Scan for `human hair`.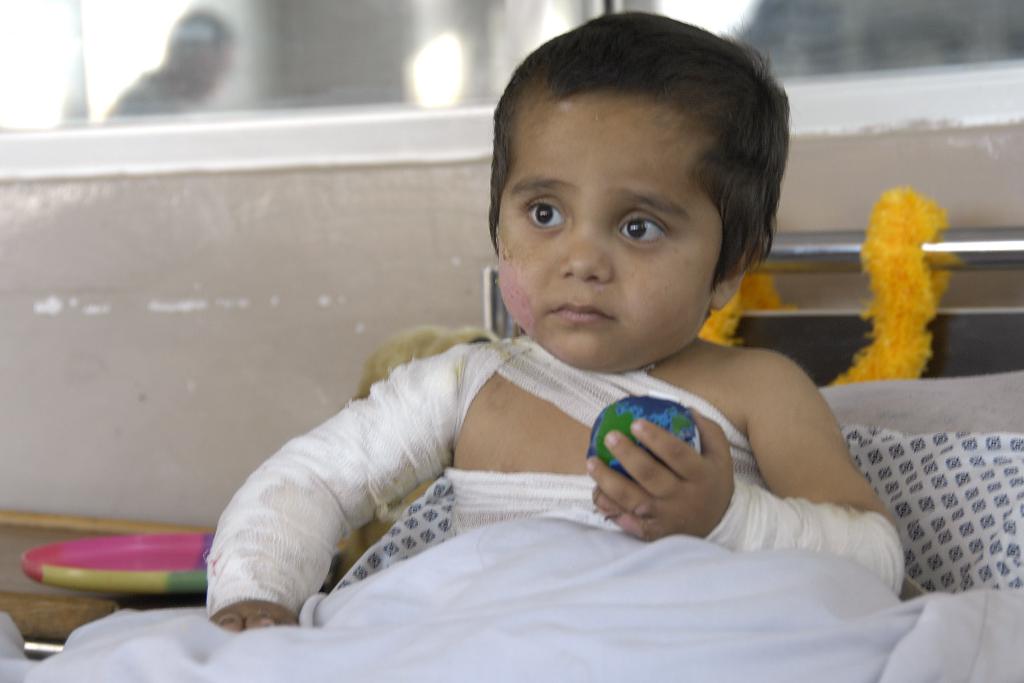
Scan result: pyautogui.locateOnScreen(484, 13, 770, 321).
